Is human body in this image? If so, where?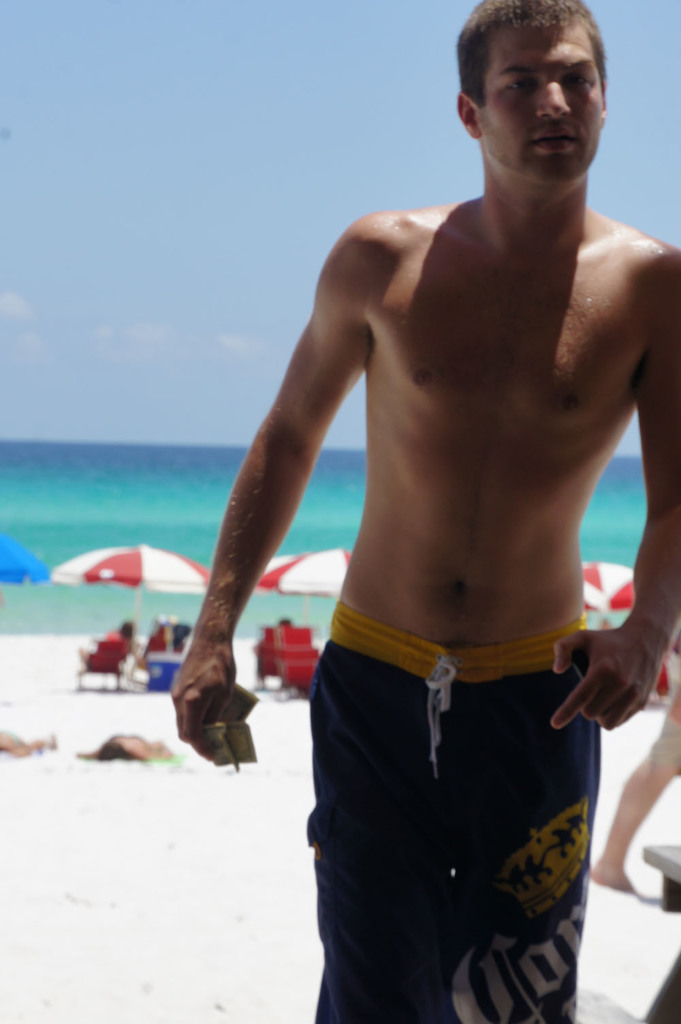
Yes, at left=74, top=636, right=141, bottom=684.
